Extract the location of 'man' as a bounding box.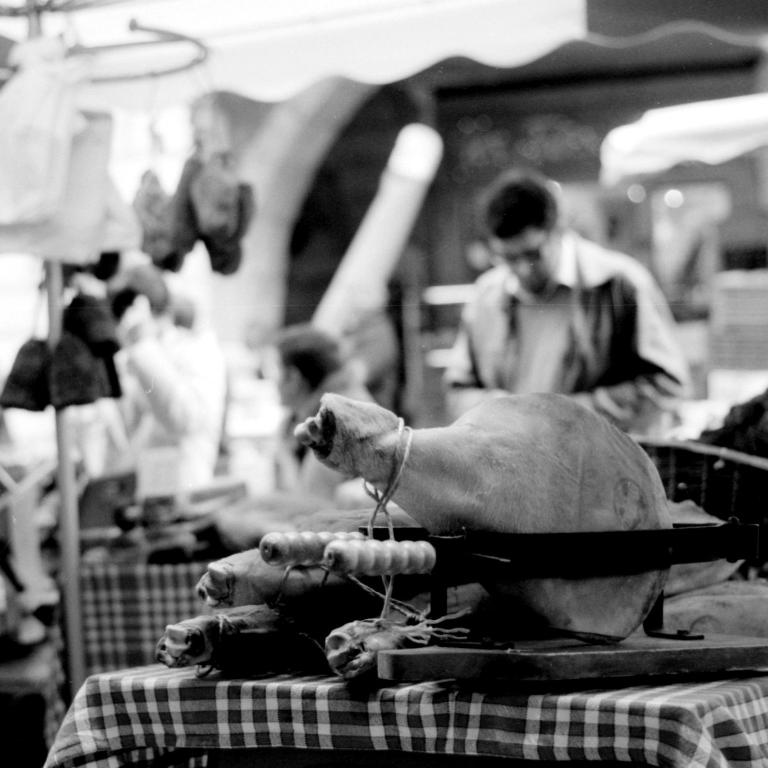
pyautogui.locateOnScreen(437, 173, 693, 431).
